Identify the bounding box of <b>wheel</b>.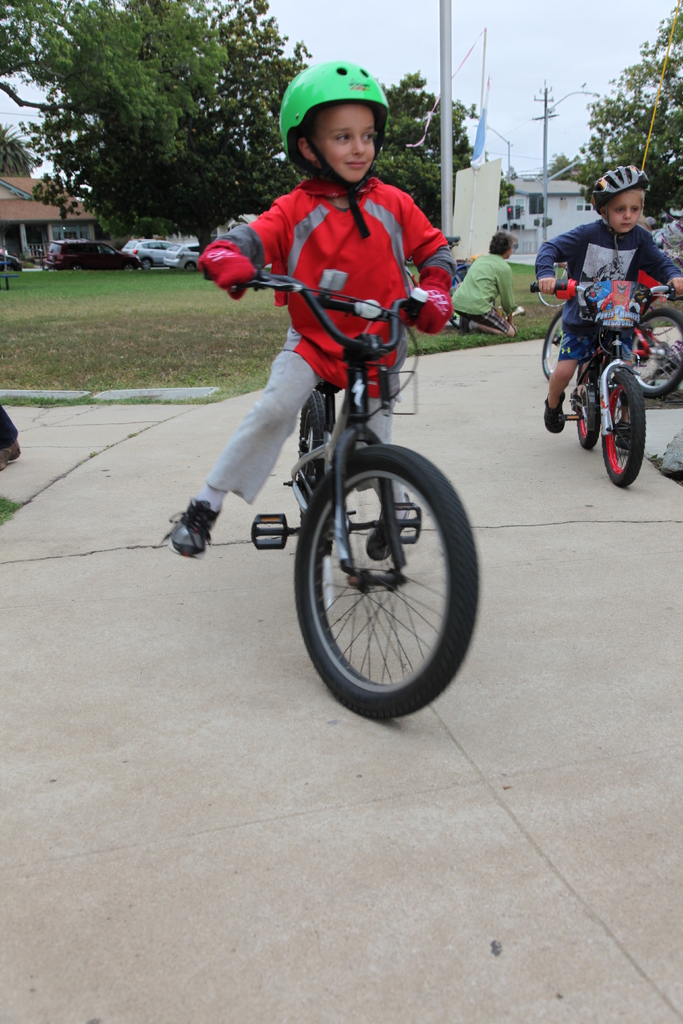
(634,309,682,398).
